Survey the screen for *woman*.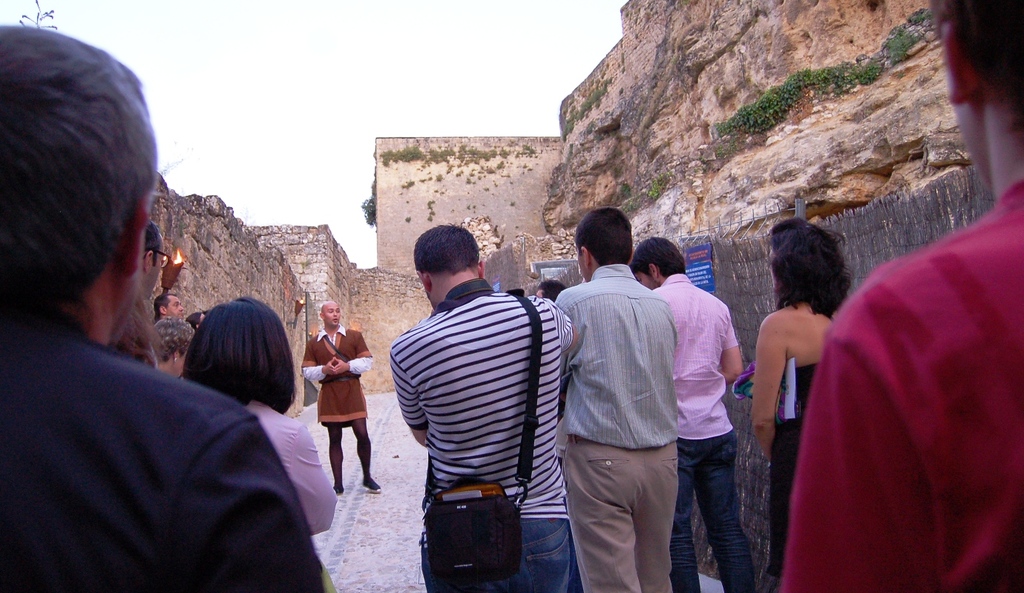
Survey found: x1=178 y1=291 x2=341 y2=592.
